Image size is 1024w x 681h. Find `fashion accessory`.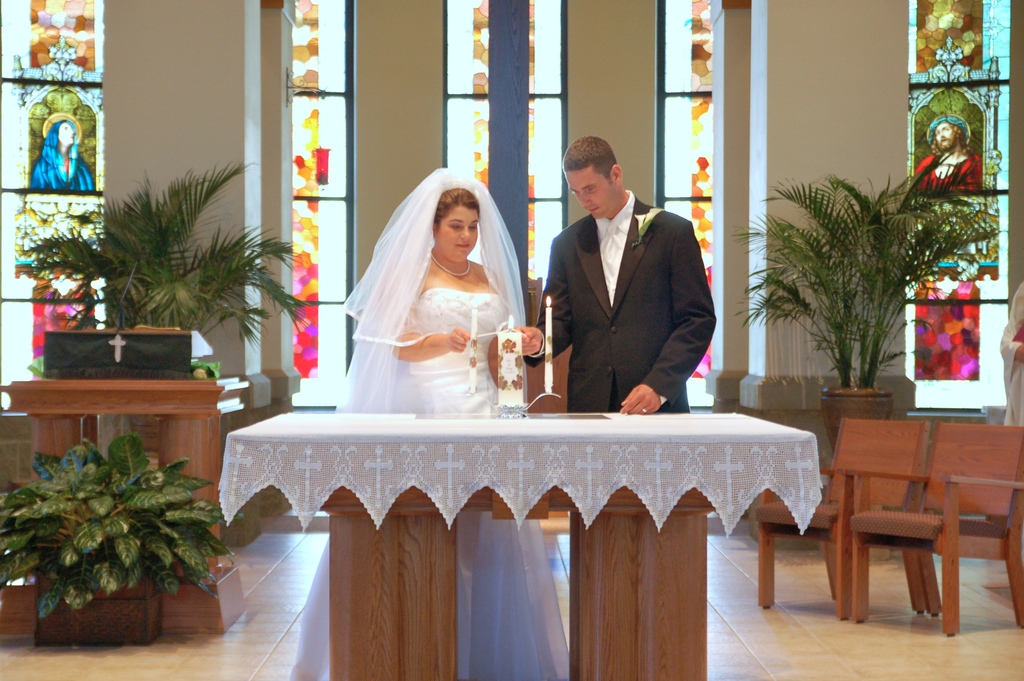
{"left": 596, "top": 220, "right": 622, "bottom": 303}.
